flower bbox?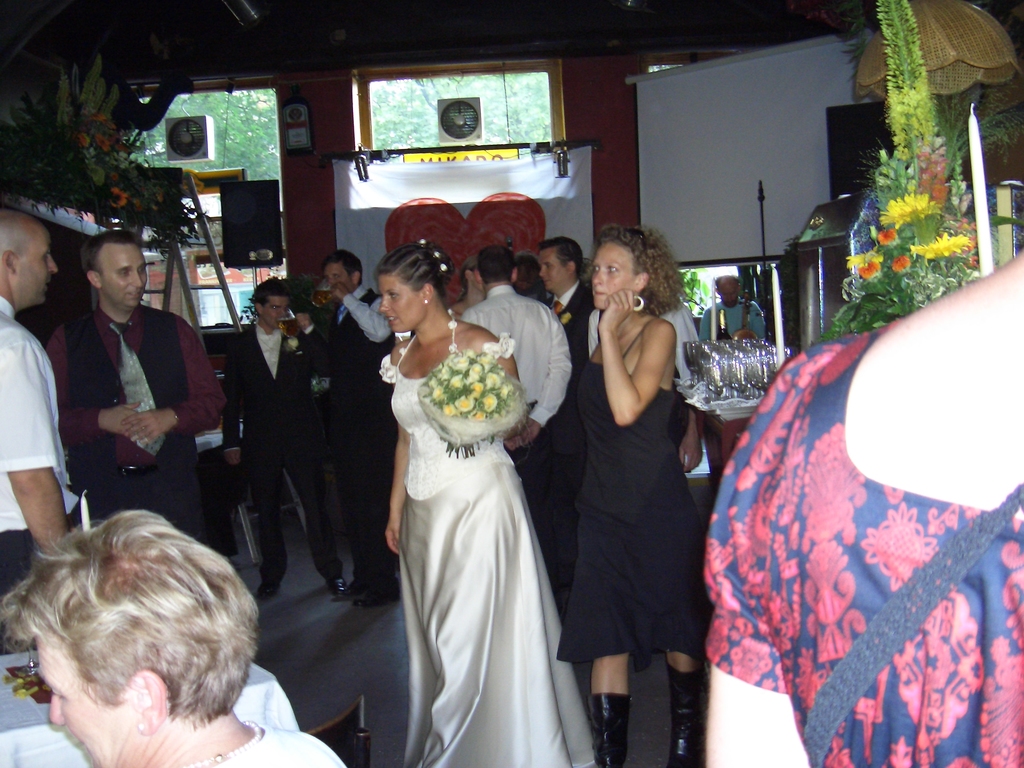
{"x1": 88, "y1": 166, "x2": 107, "y2": 188}
